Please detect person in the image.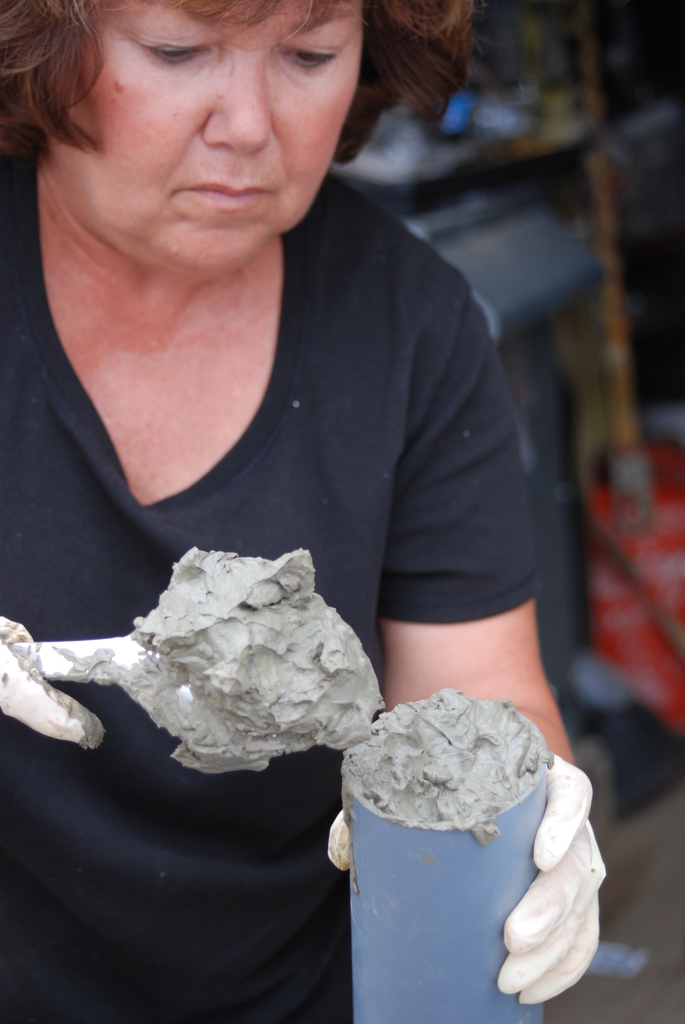
select_region(0, 0, 609, 859).
